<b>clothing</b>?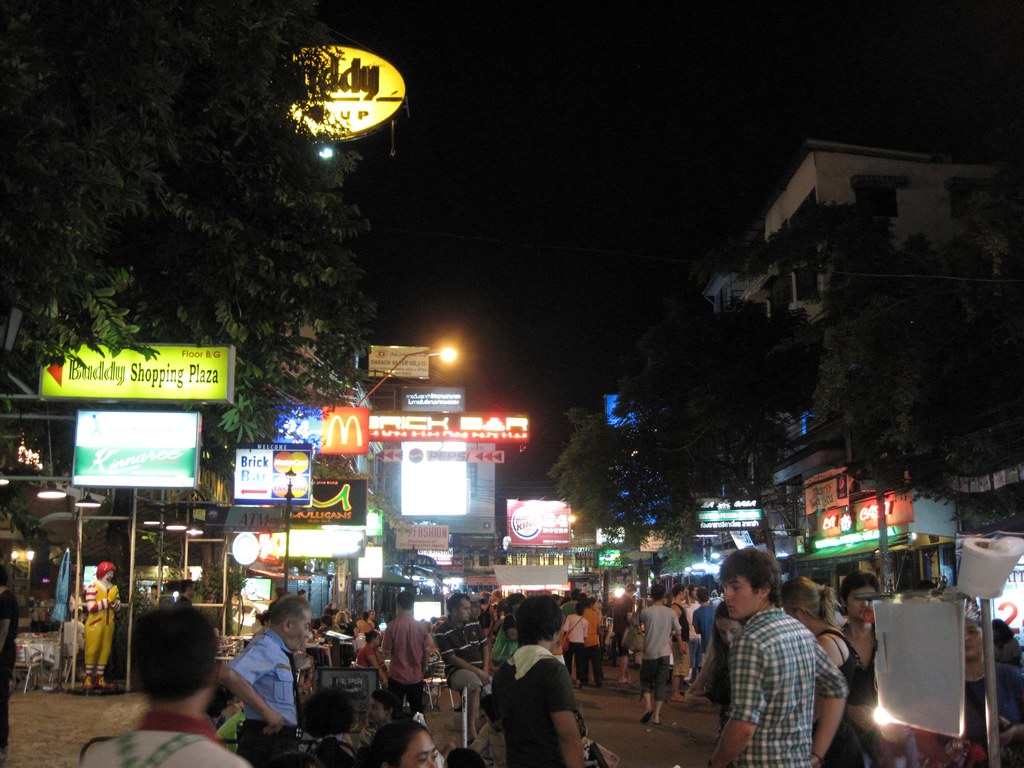
x1=250 y1=725 x2=303 y2=767
